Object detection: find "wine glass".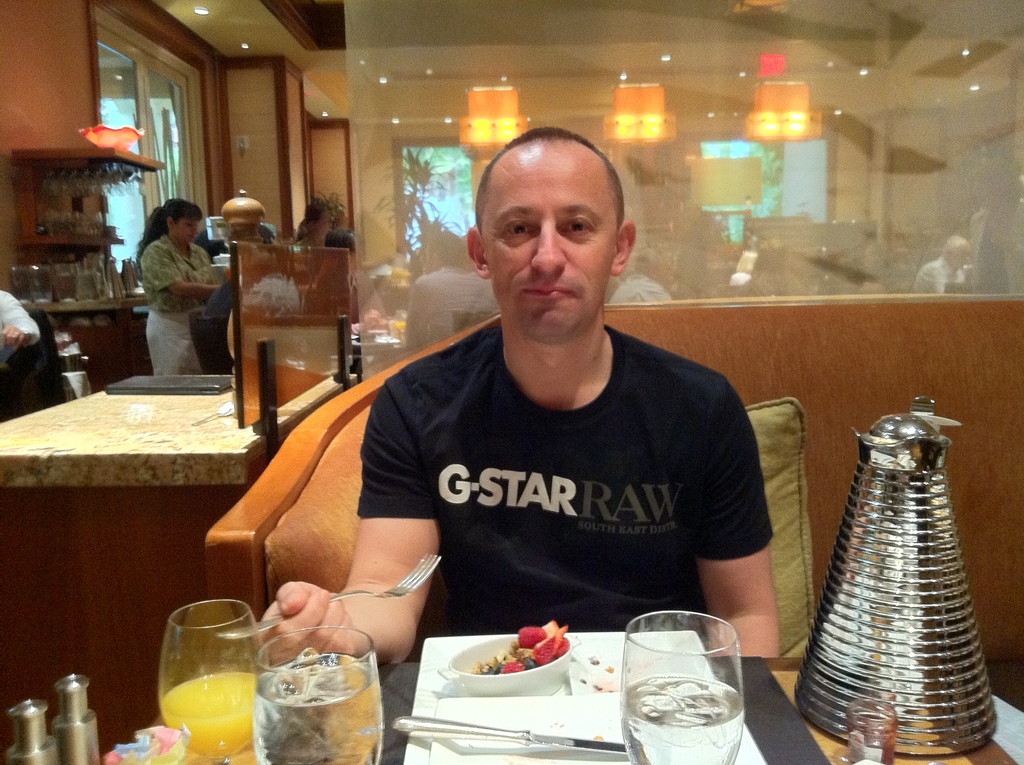
[x1=620, y1=608, x2=745, y2=764].
